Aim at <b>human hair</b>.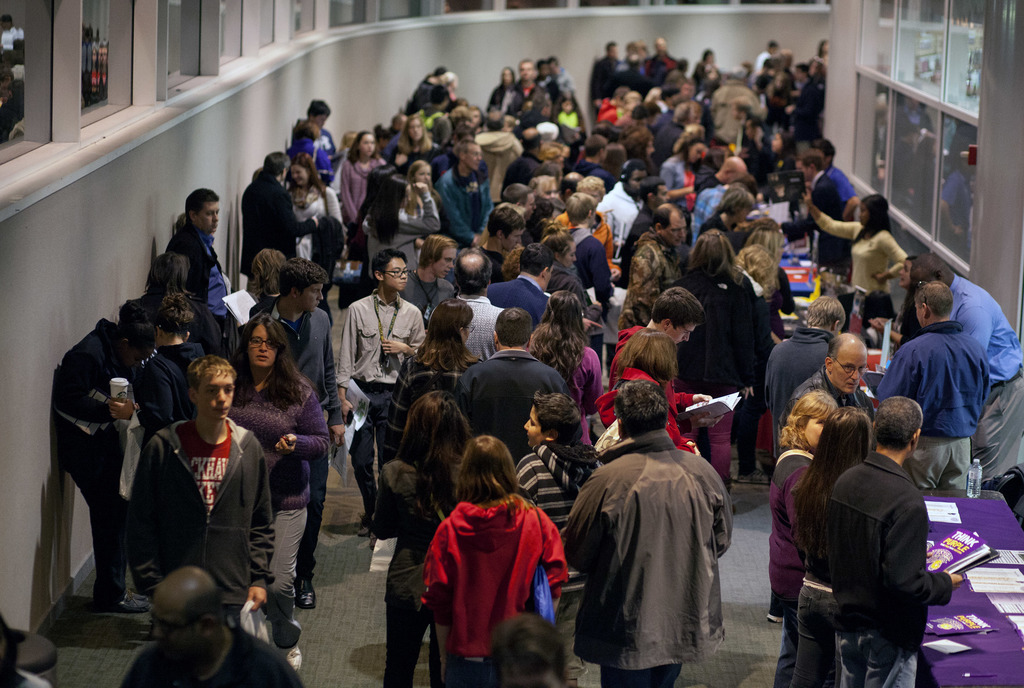
Aimed at 448/431/523/509.
